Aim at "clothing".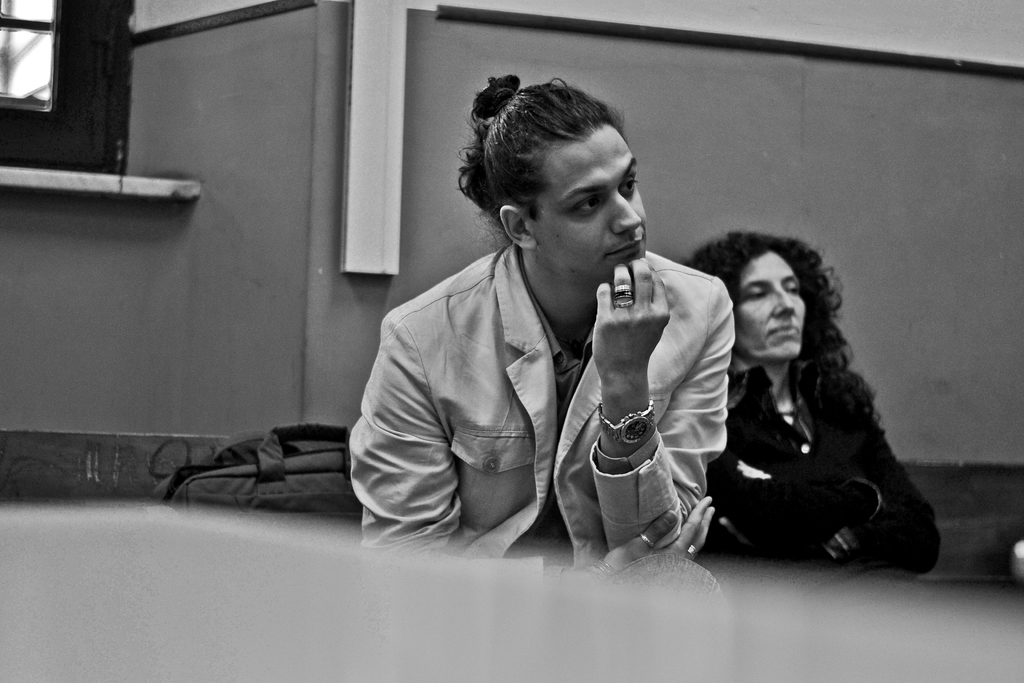
Aimed at 376:182:758:584.
